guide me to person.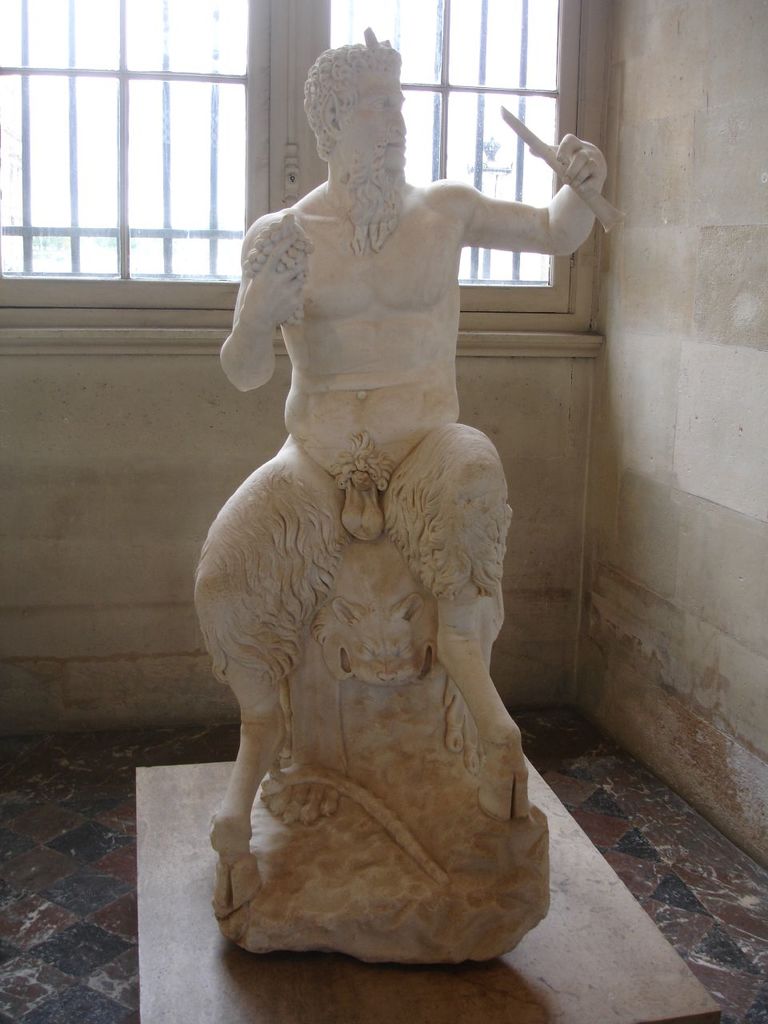
Guidance: <region>176, 38, 607, 981</region>.
